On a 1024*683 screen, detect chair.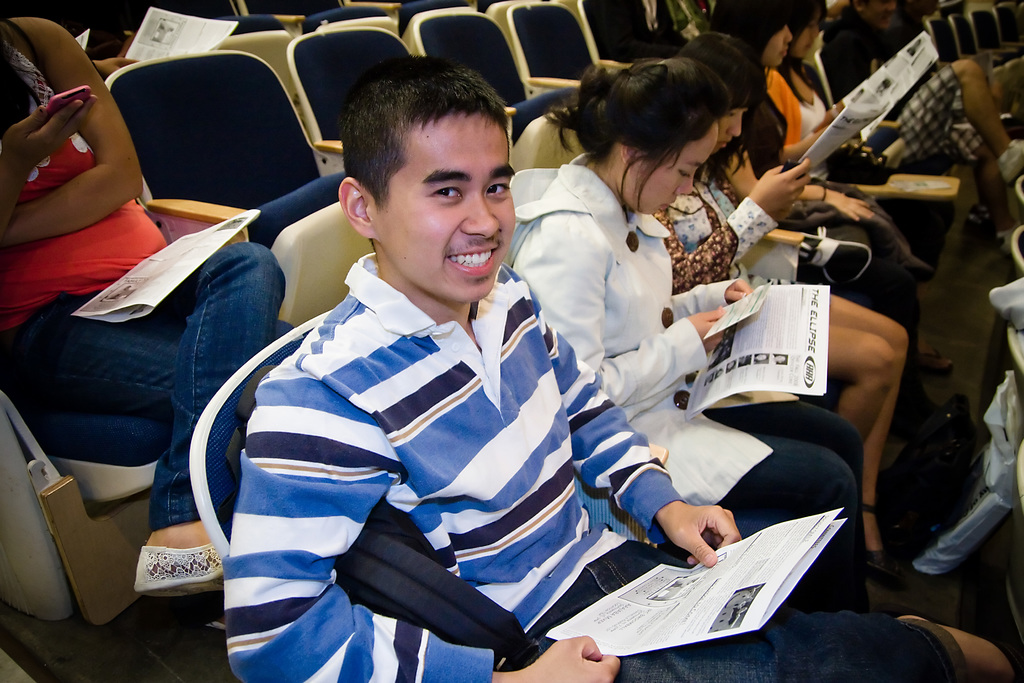
bbox=[239, 0, 396, 132].
